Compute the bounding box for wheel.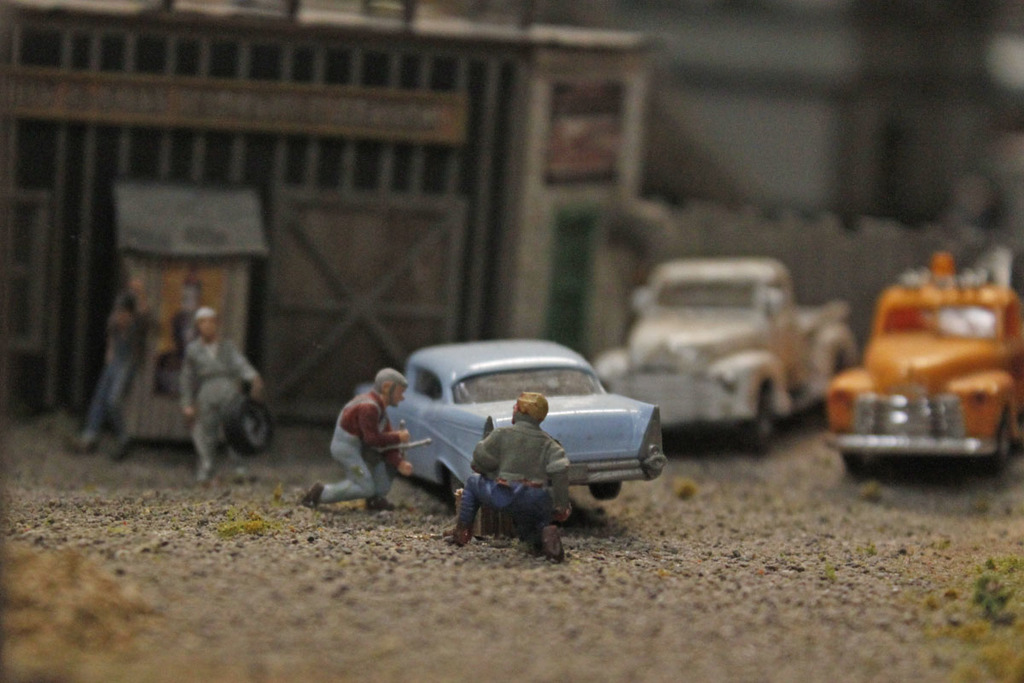
(x1=440, y1=463, x2=460, y2=509).
